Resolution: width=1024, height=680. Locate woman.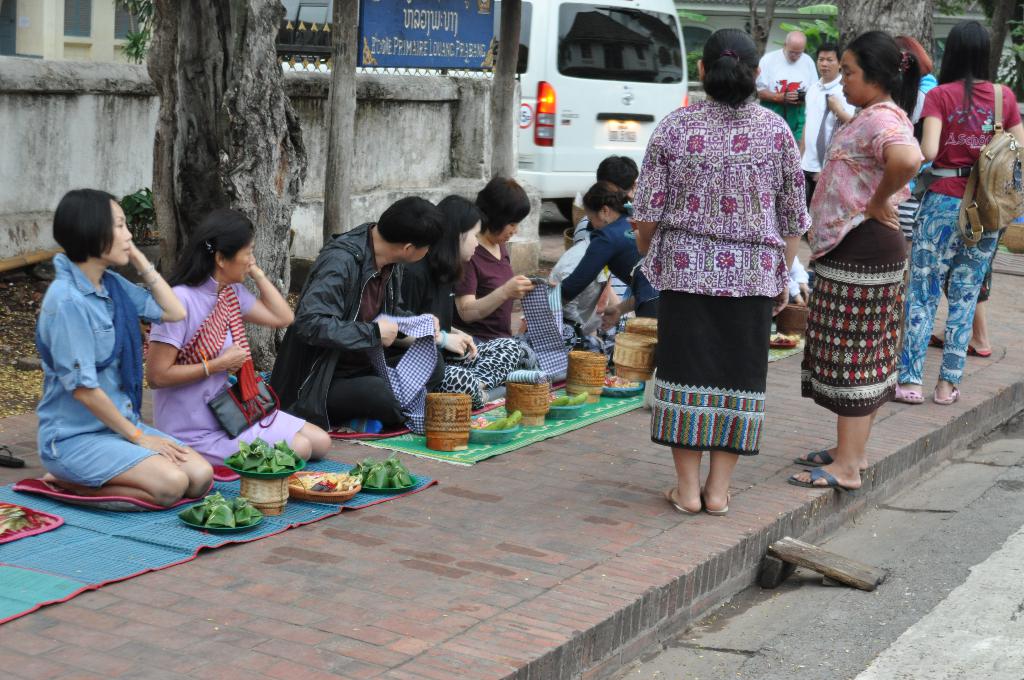
33 187 212 511.
